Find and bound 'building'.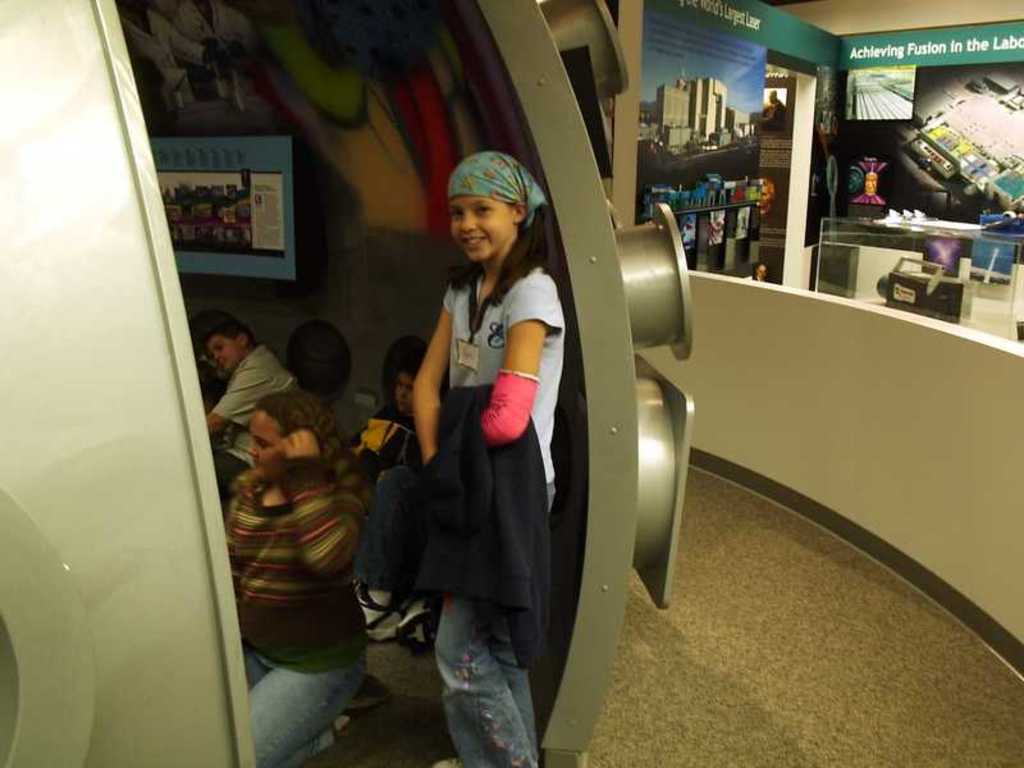
Bound: box(0, 0, 1023, 767).
